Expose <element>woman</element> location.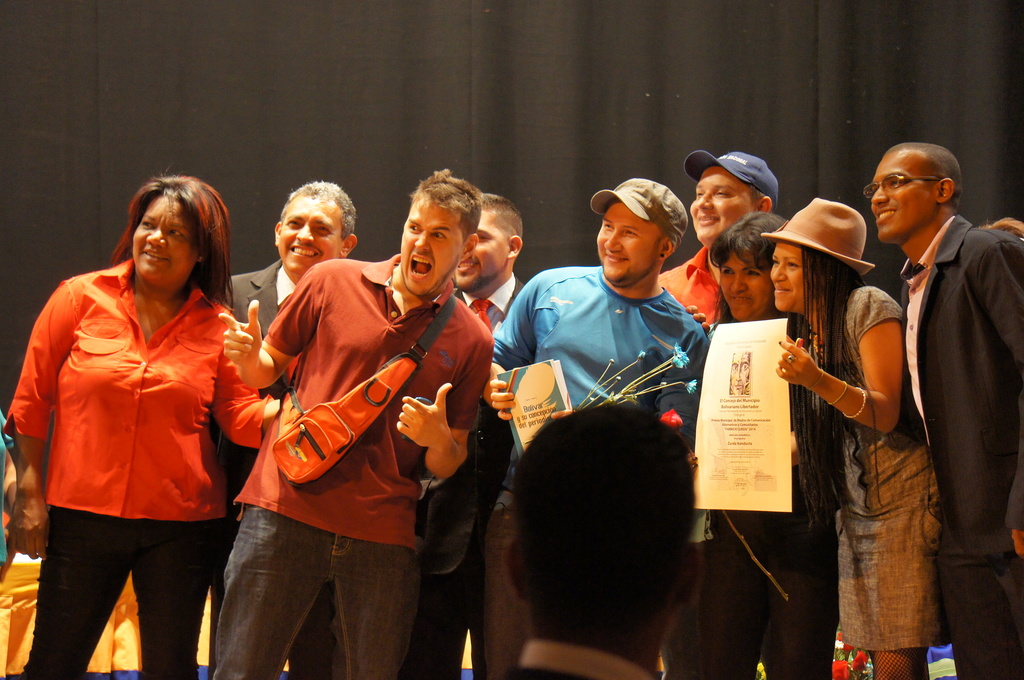
Exposed at rect(0, 177, 283, 679).
